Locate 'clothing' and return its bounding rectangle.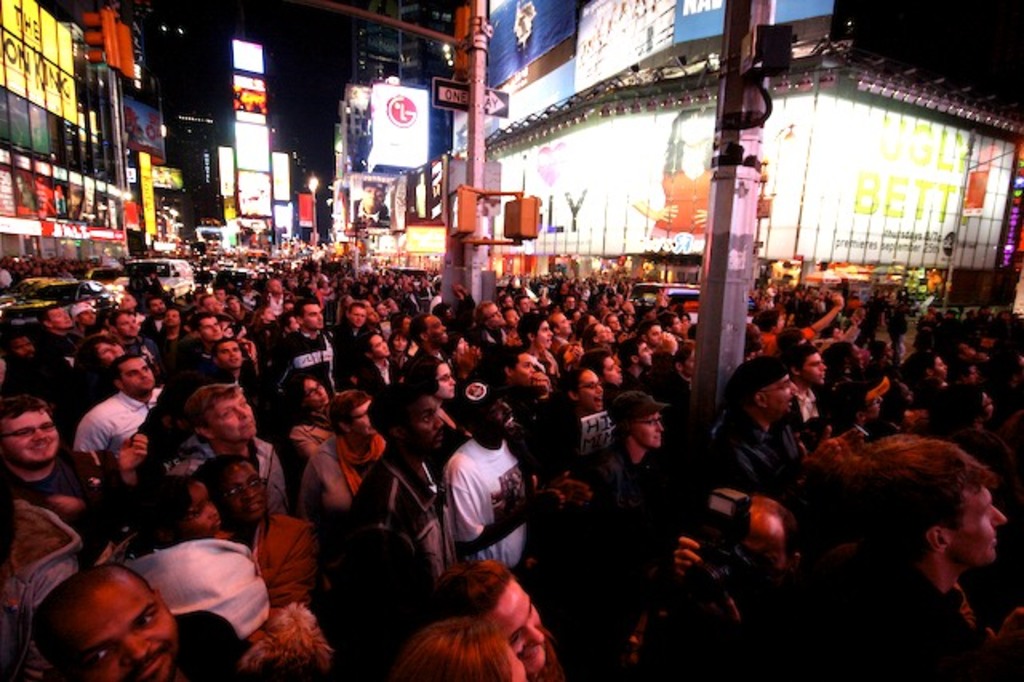
pyautogui.locateOnScreen(762, 557, 1022, 680).
